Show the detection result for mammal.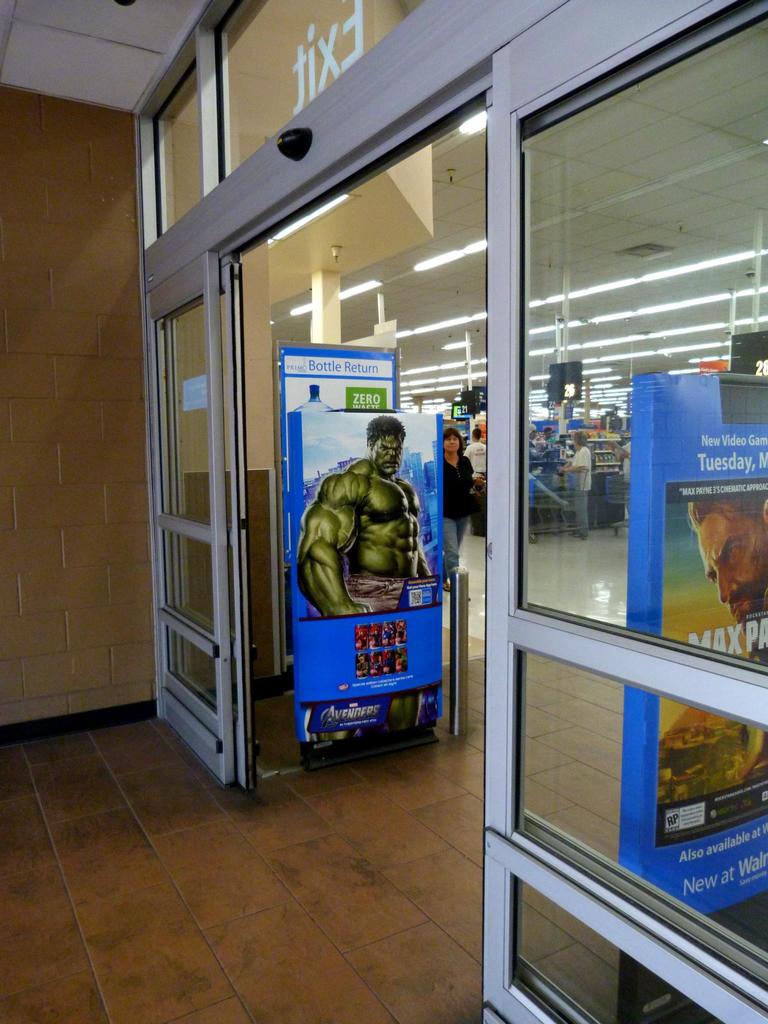
locate(612, 436, 639, 486).
